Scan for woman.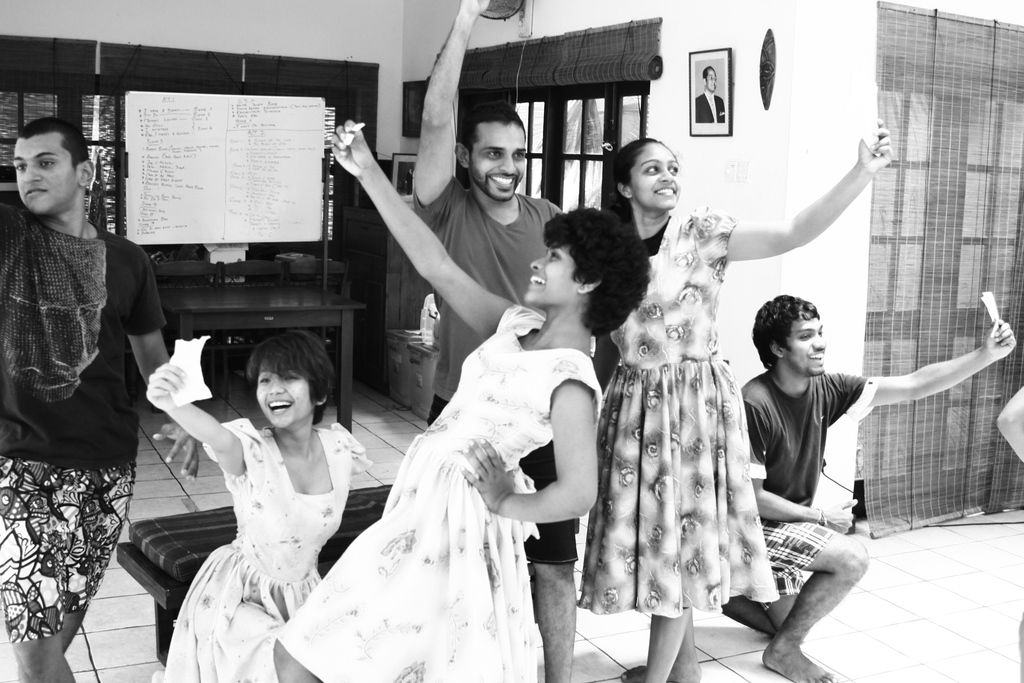
Scan result: {"x1": 280, "y1": 119, "x2": 652, "y2": 679}.
